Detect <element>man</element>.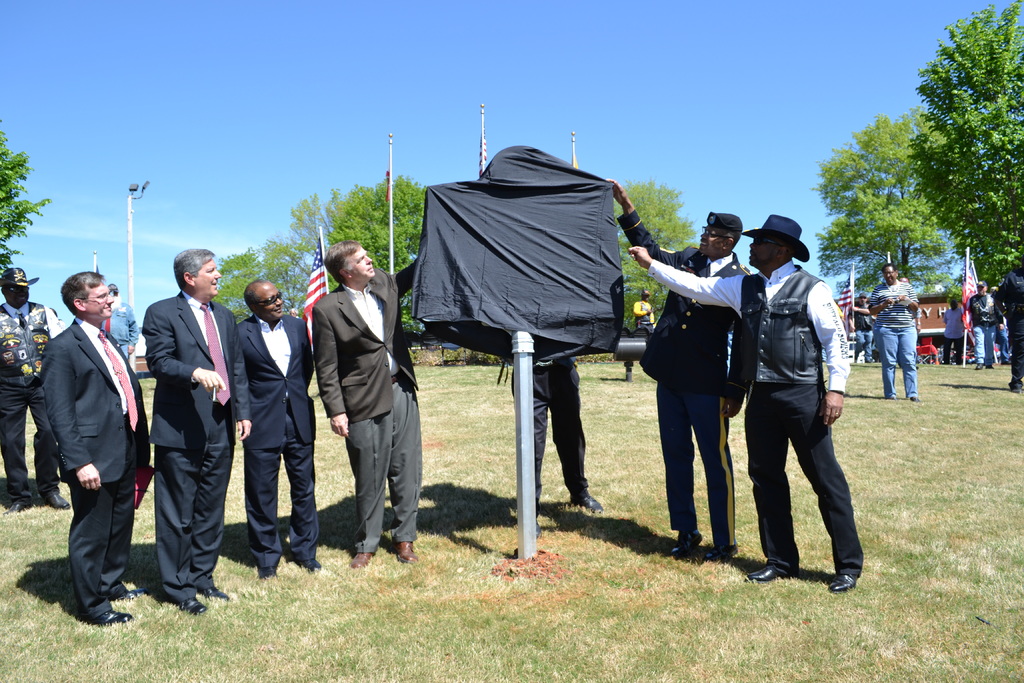
Detected at 32, 253, 142, 621.
